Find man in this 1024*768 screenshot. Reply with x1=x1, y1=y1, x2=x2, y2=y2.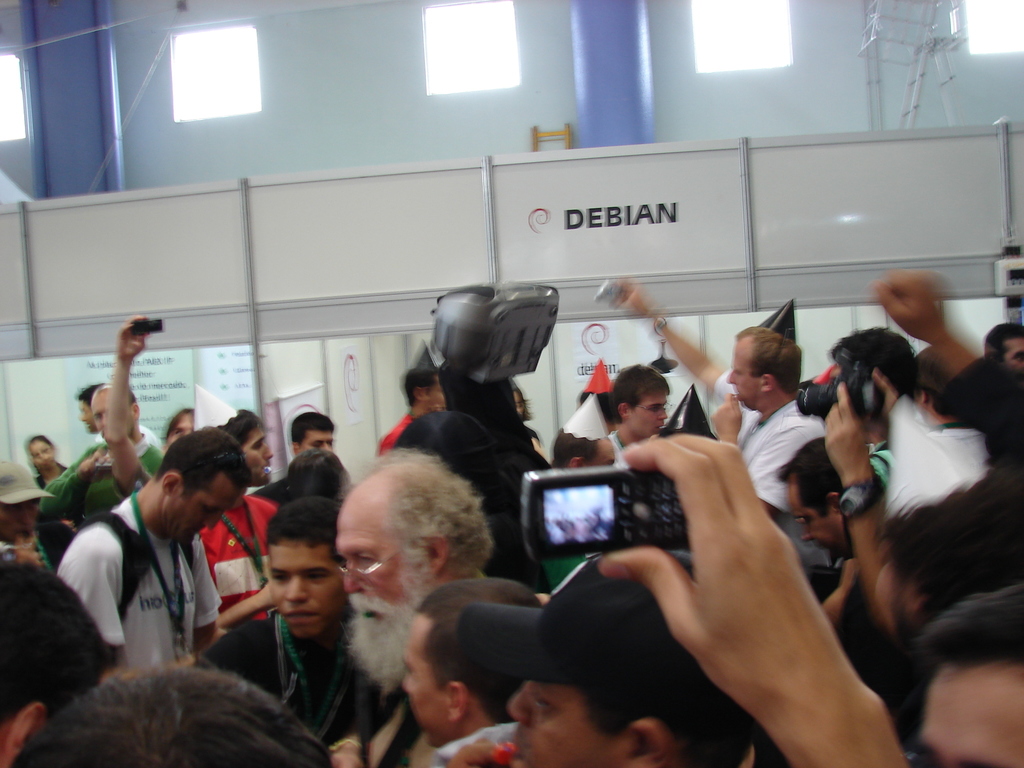
x1=781, y1=438, x2=892, y2=561.
